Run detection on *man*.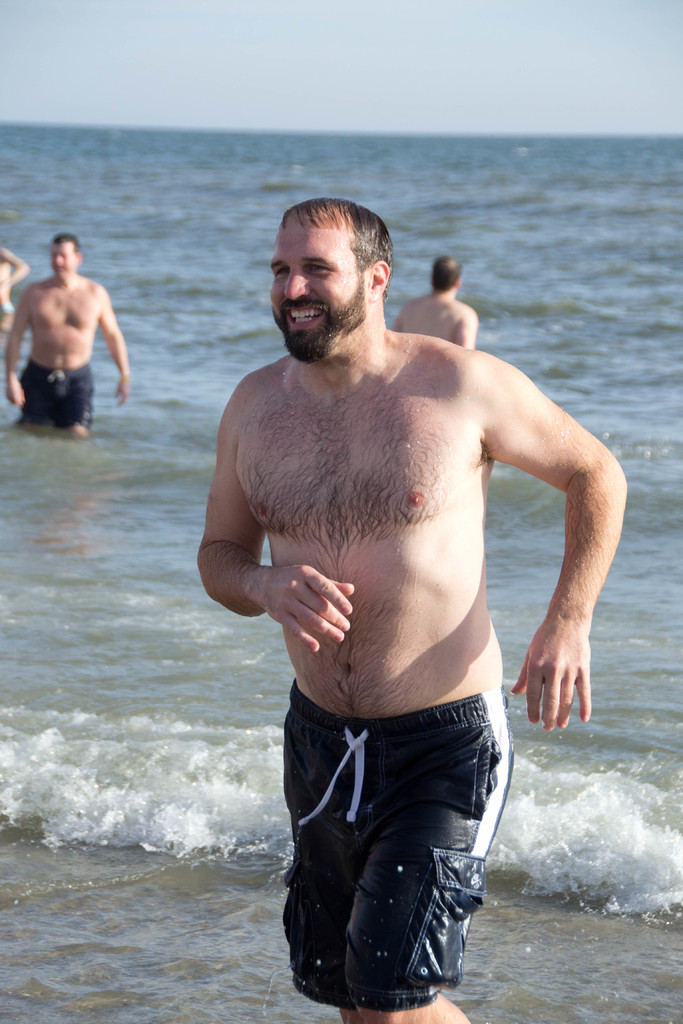
Result: select_region(393, 245, 477, 347).
